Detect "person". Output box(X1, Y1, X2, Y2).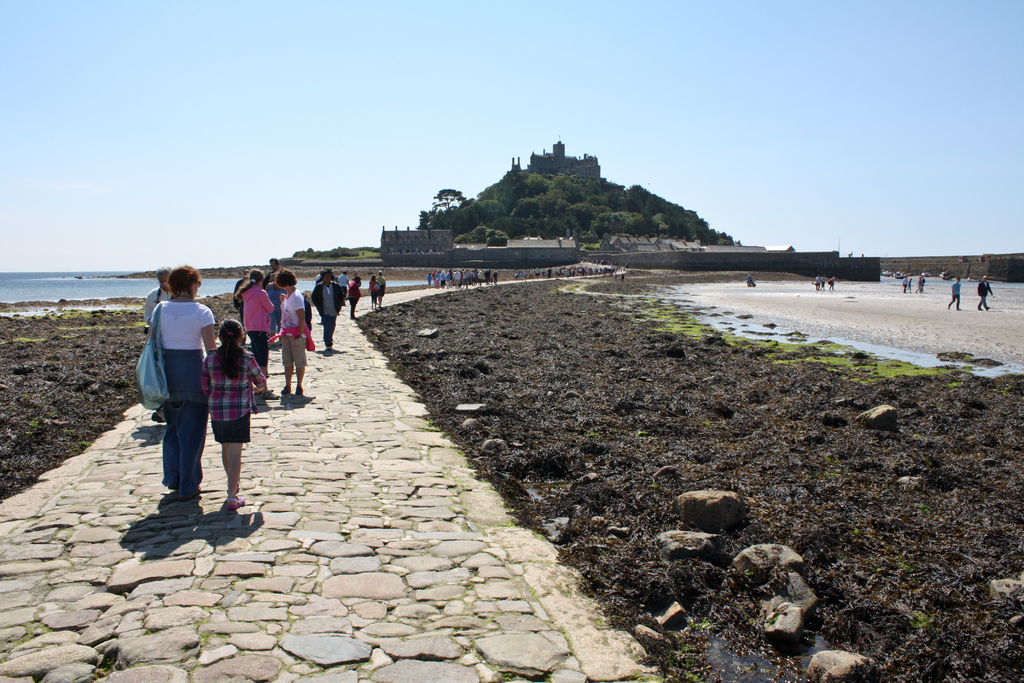
box(136, 263, 224, 513).
